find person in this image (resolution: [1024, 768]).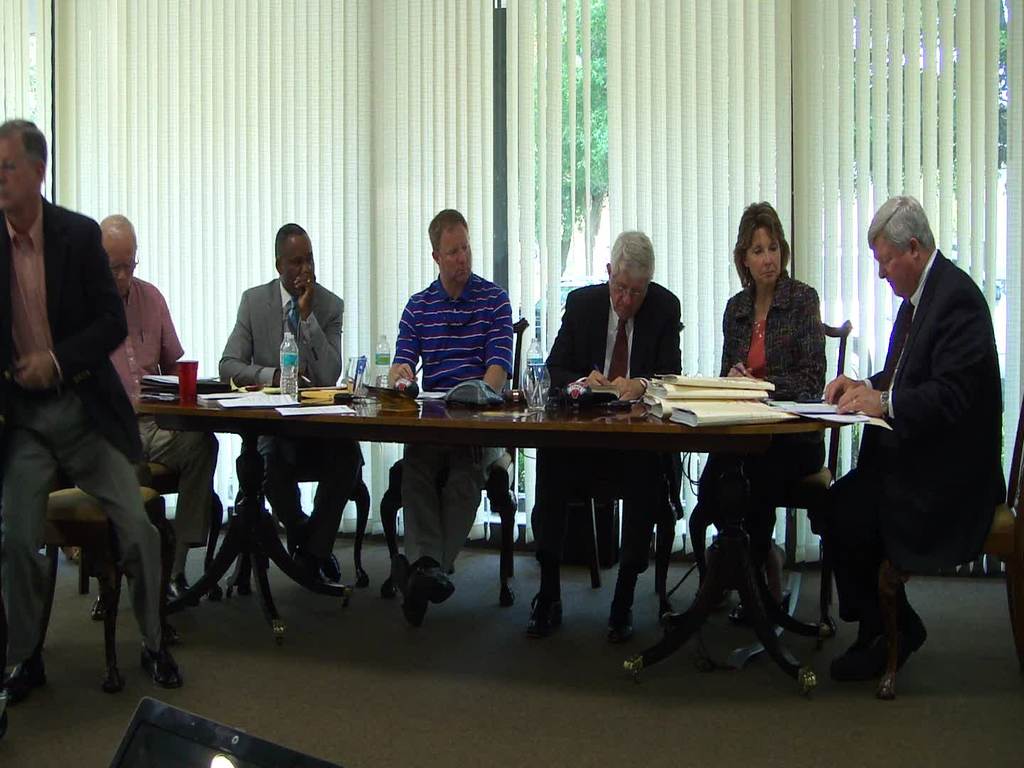
locate(0, 114, 182, 705).
